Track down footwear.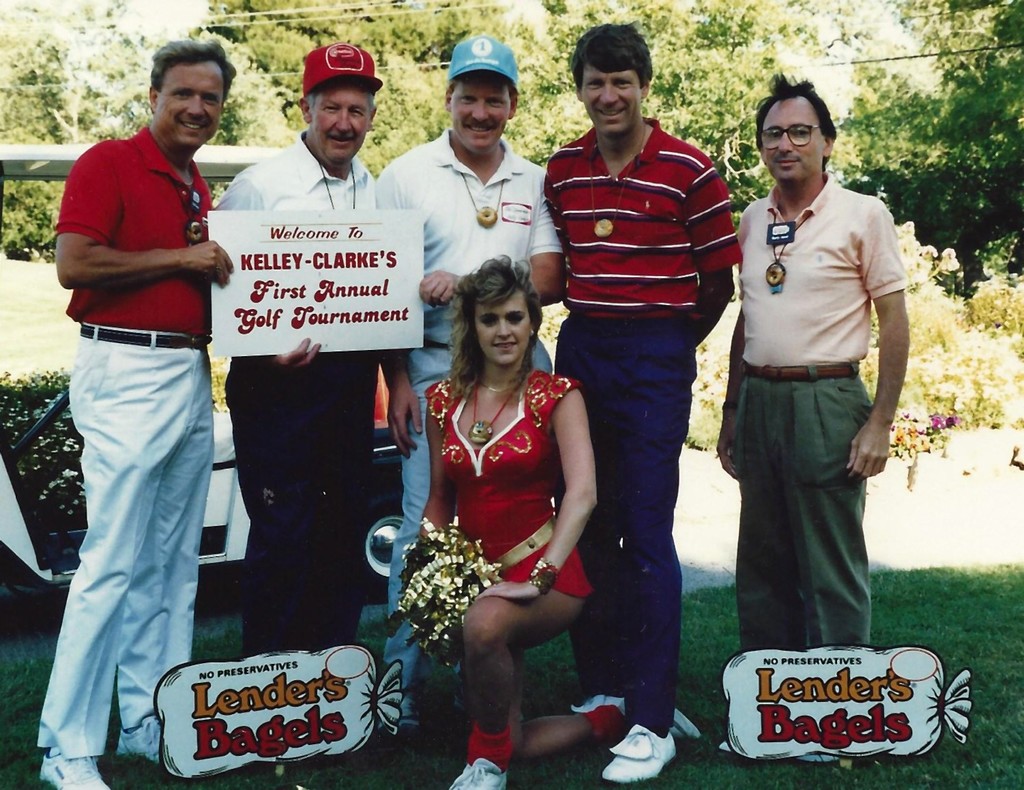
Tracked to l=667, t=709, r=700, b=742.
